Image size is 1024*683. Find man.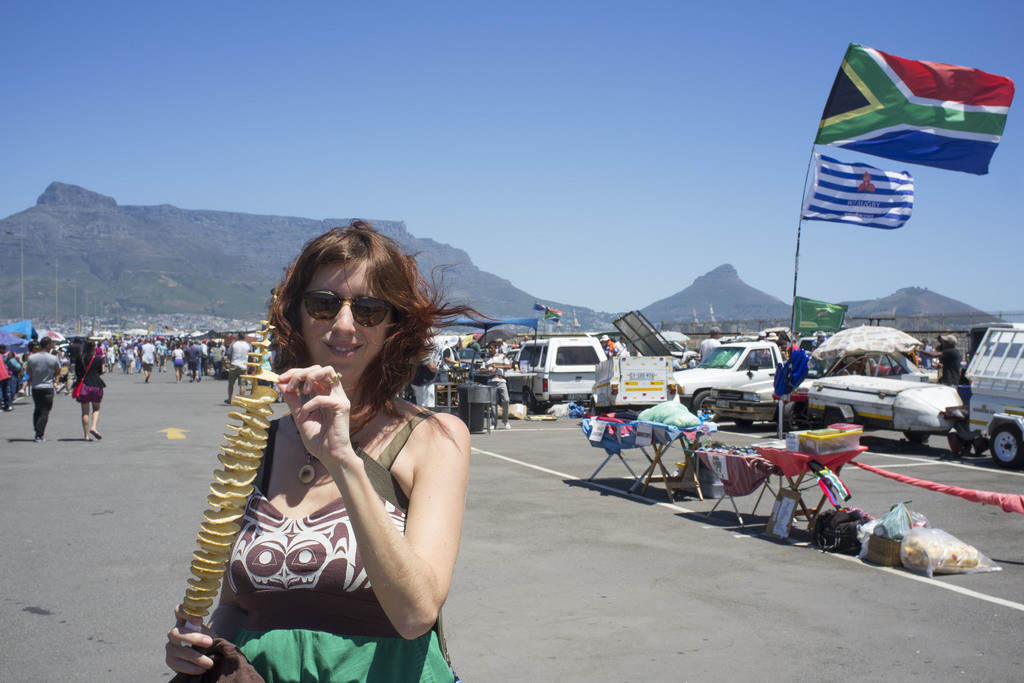
bbox(226, 333, 257, 405).
